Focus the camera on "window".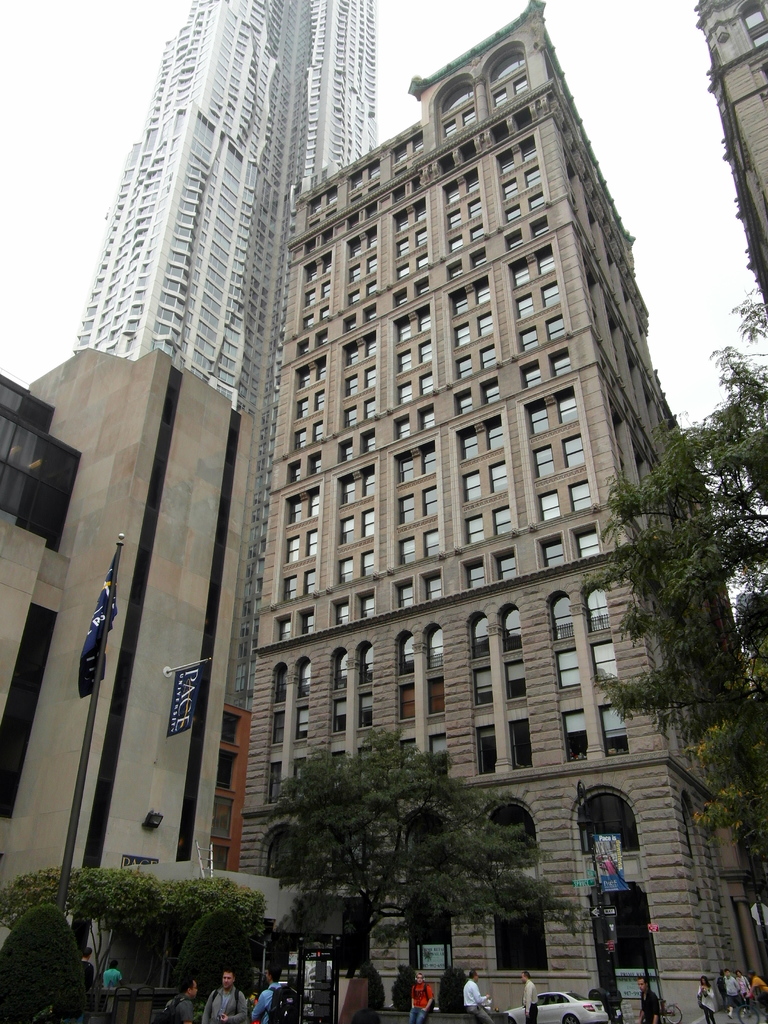
Focus region: 351:241:359:255.
